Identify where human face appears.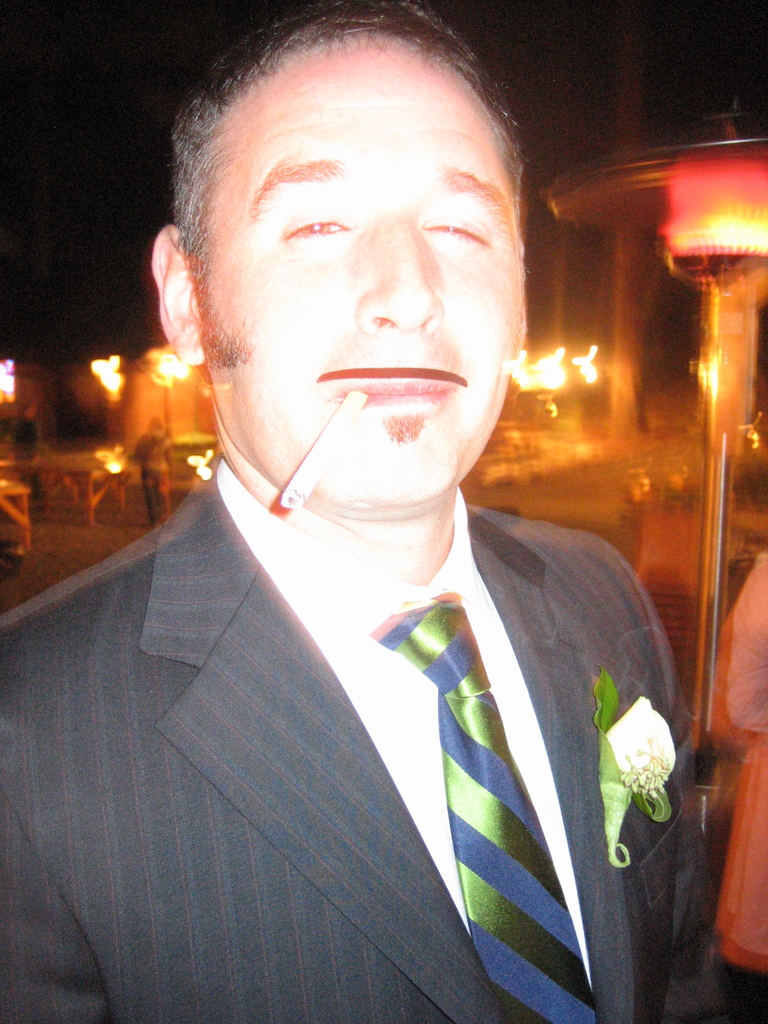
Appears at {"x1": 201, "y1": 33, "x2": 527, "y2": 505}.
